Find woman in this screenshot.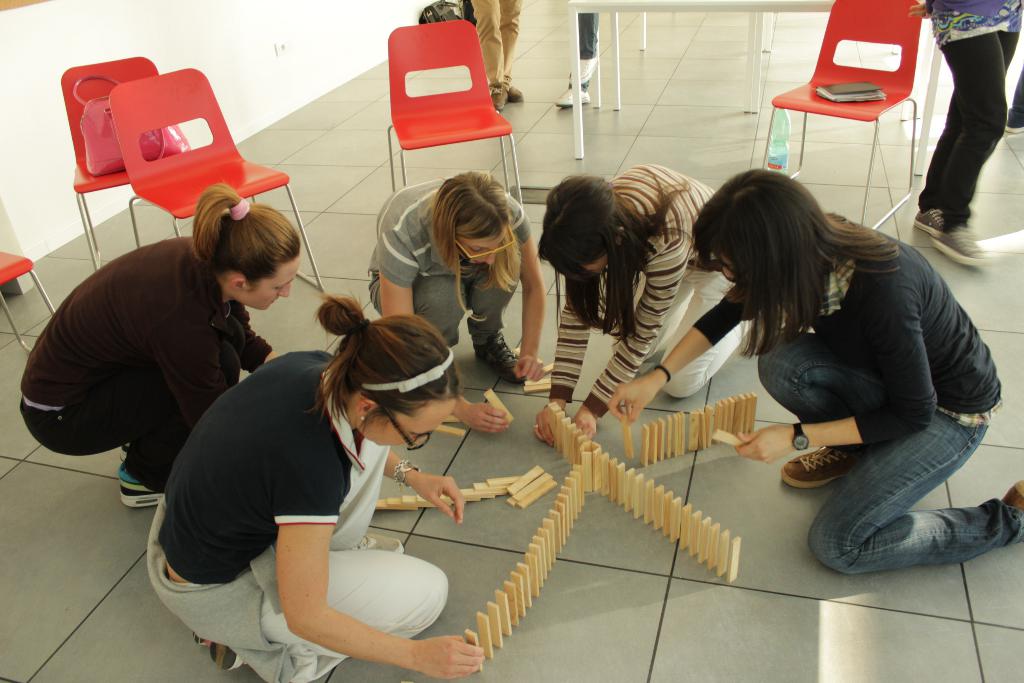
The bounding box for woman is {"x1": 538, "y1": 158, "x2": 758, "y2": 456}.
